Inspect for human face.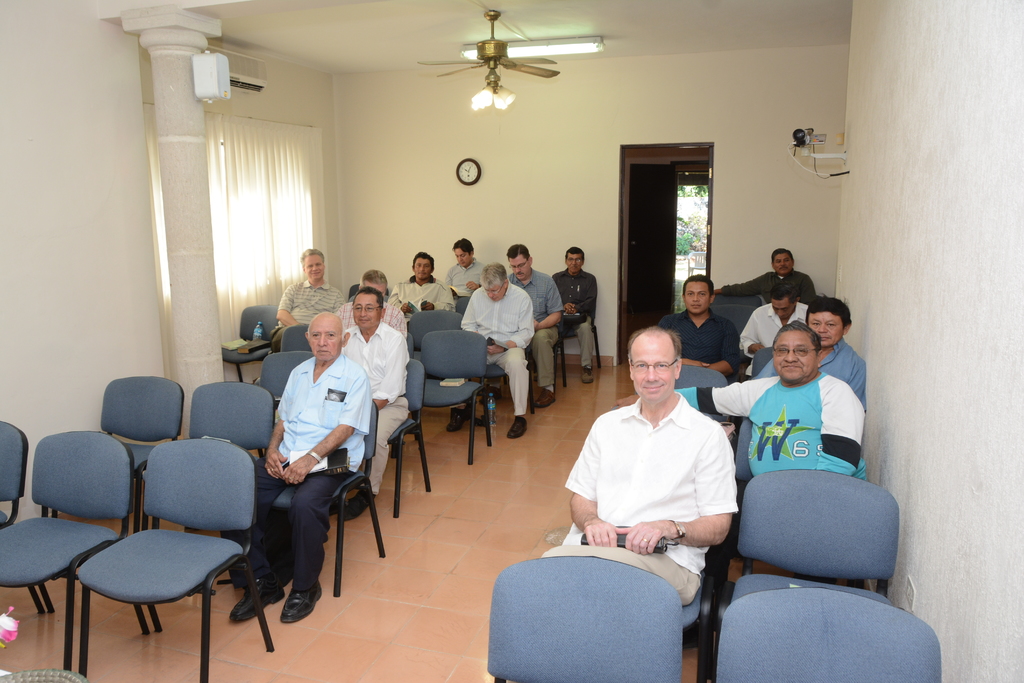
Inspection: <bbox>310, 319, 340, 358</bbox>.
